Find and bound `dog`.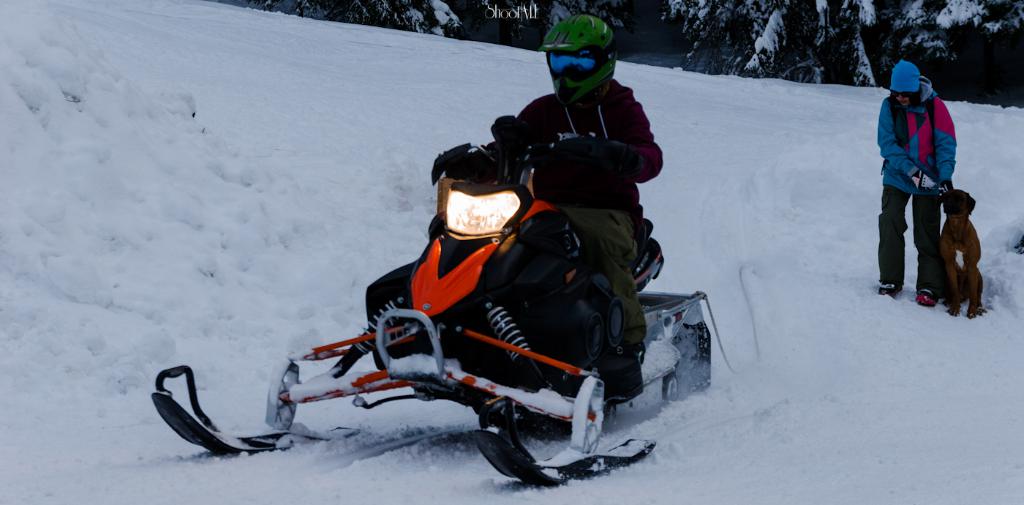
Bound: (x1=935, y1=188, x2=988, y2=321).
